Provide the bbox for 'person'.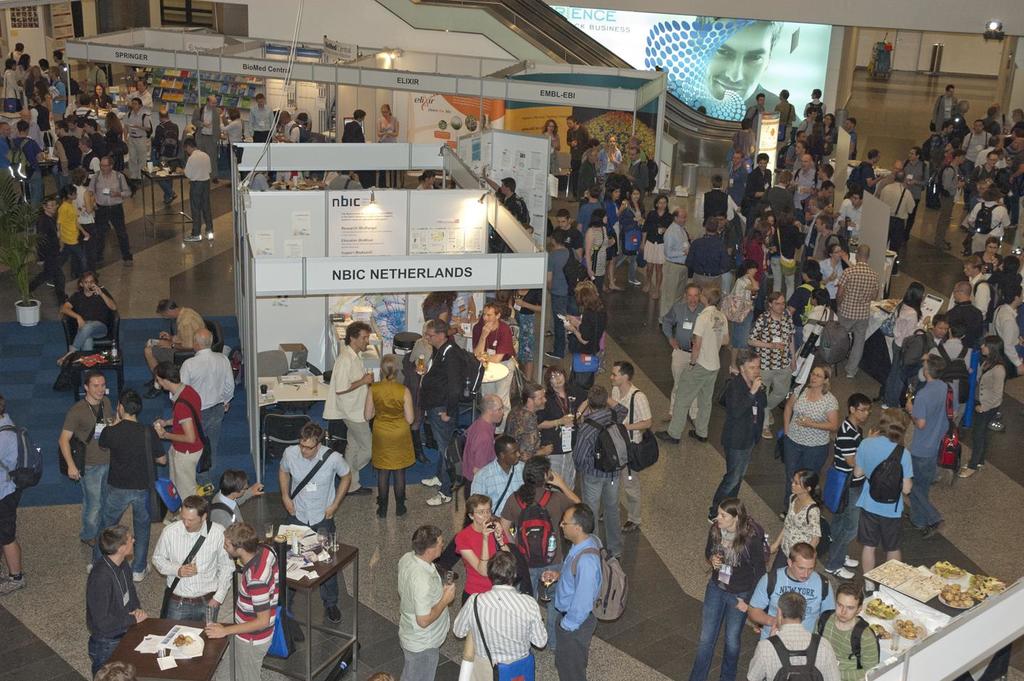
85:117:107:168.
